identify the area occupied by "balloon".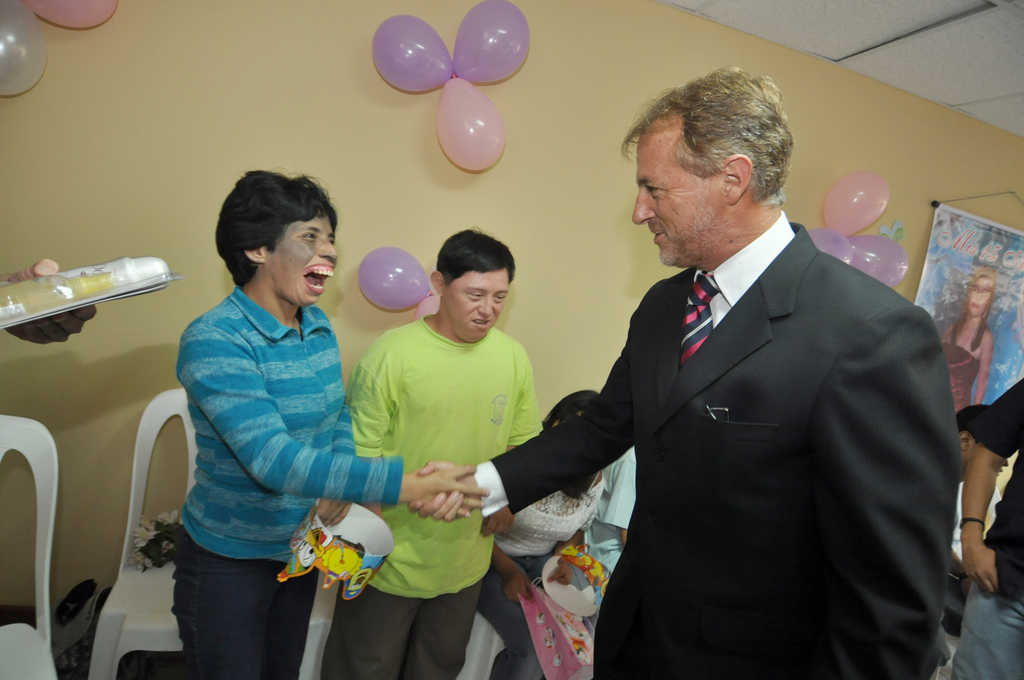
Area: {"left": 438, "top": 70, "right": 506, "bottom": 169}.
